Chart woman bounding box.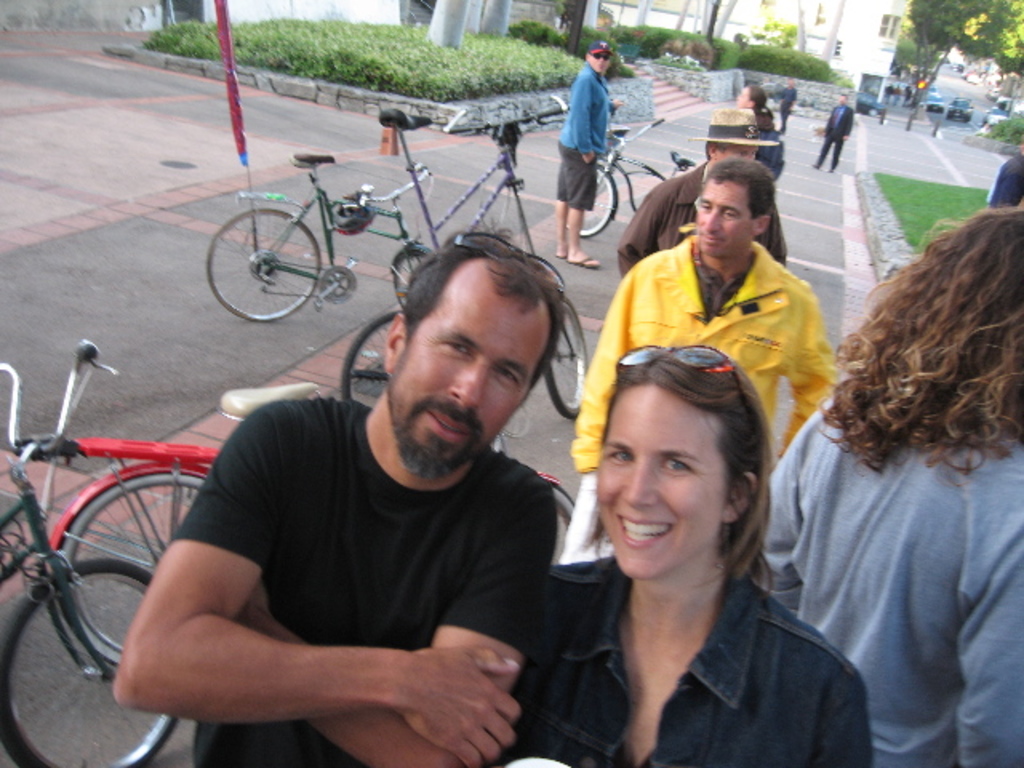
Charted: box(734, 85, 773, 133).
